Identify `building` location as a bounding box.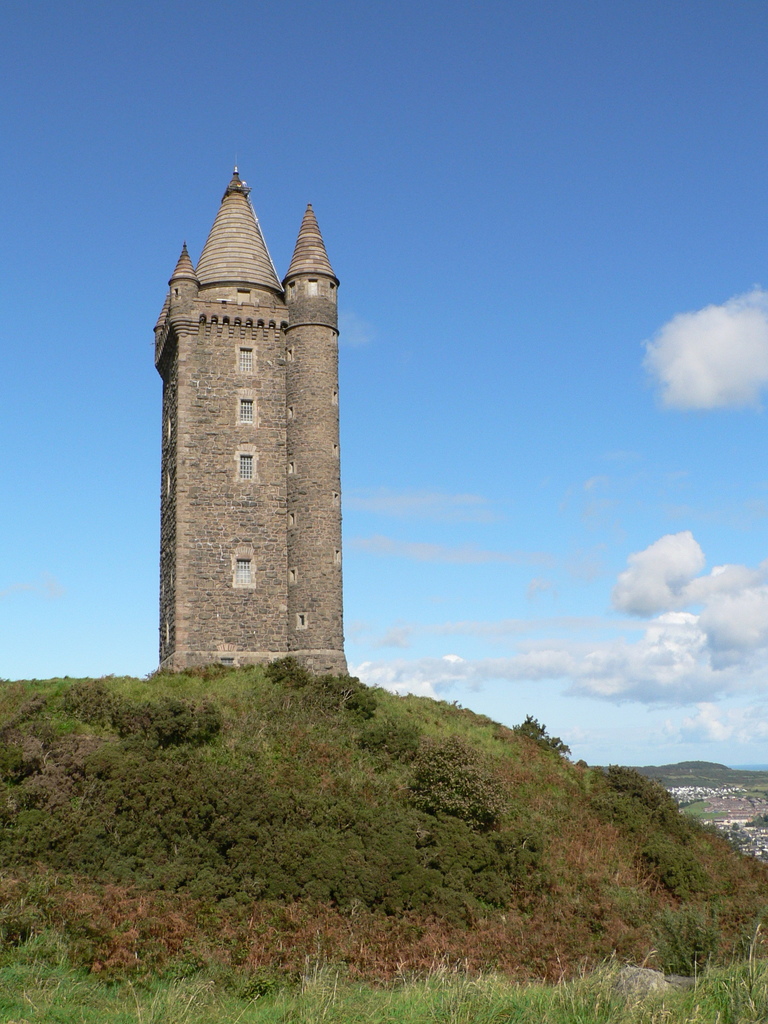
box=[141, 166, 350, 676].
